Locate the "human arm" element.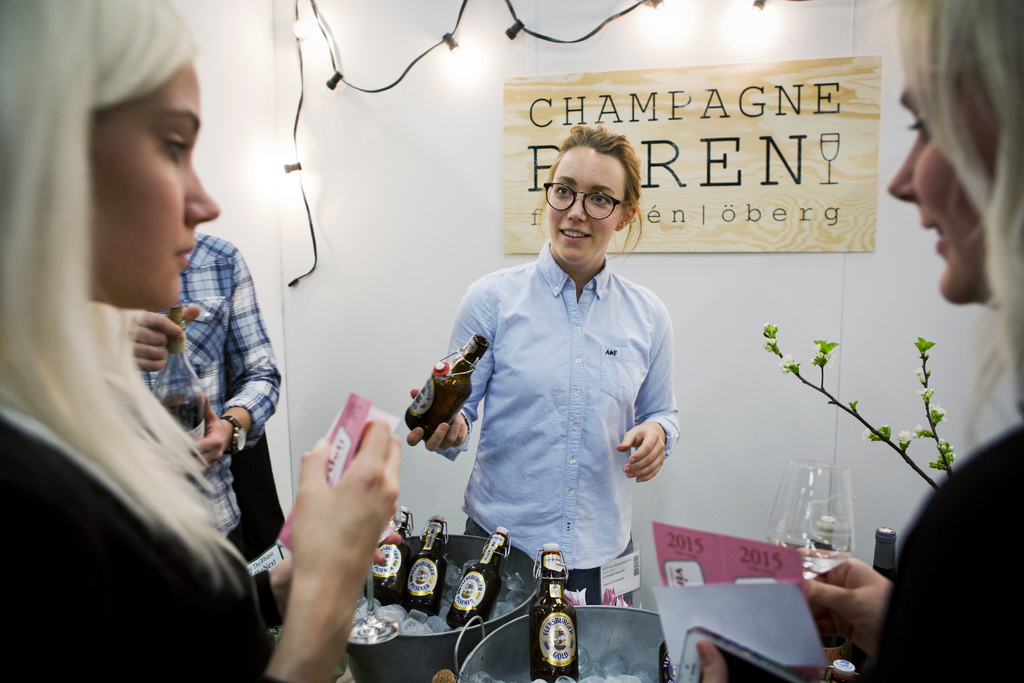
Element bbox: [241,536,405,632].
